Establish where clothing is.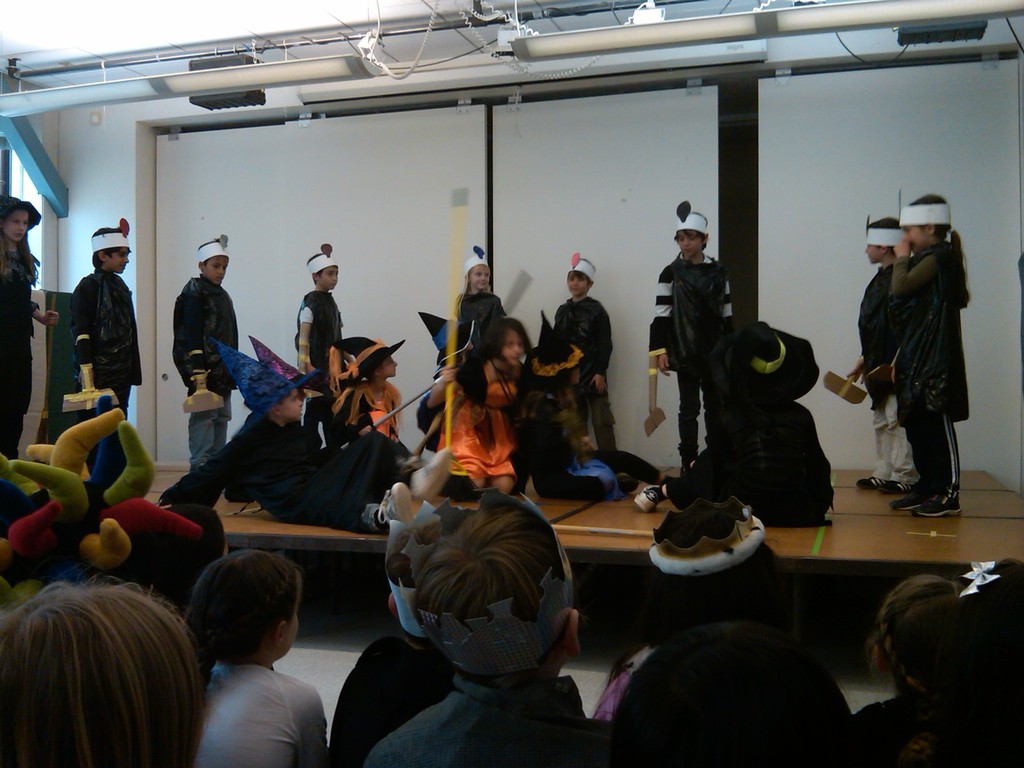
Established at 172, 278, 232, 385.
